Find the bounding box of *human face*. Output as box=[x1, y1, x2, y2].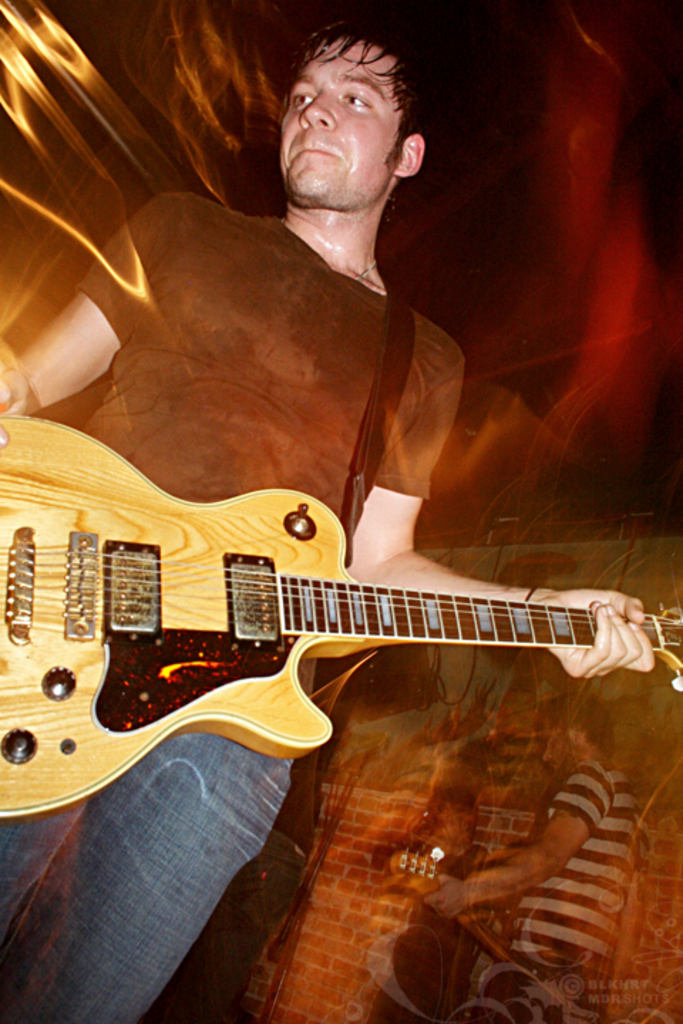
box=[279, 40, 403, 209].
